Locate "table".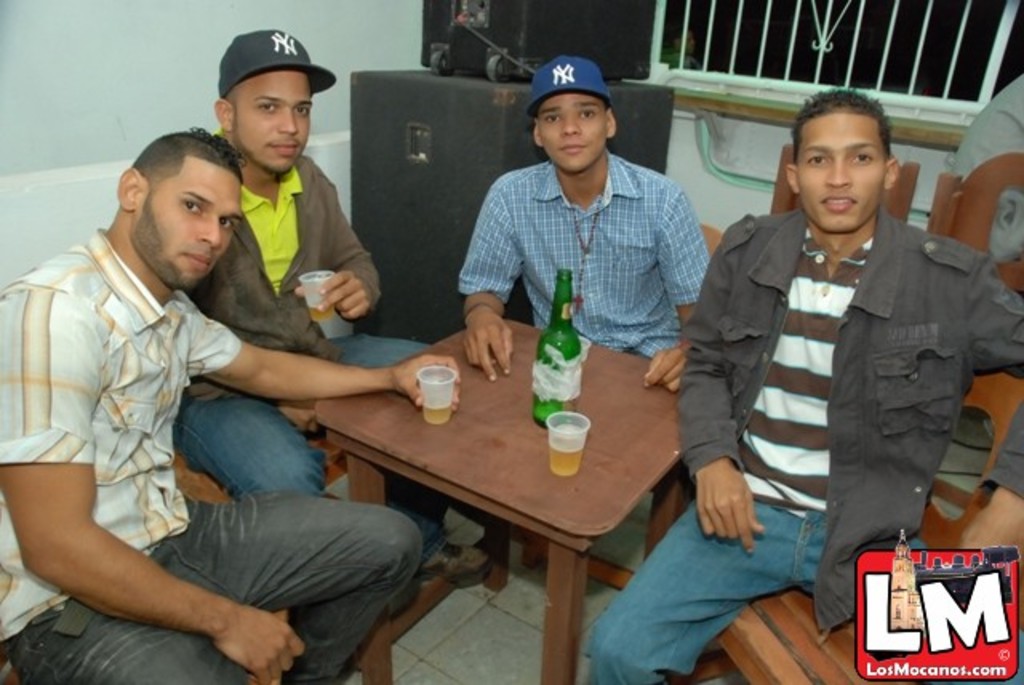
Bounding box: bbox=[310, 317, 690, 683].
